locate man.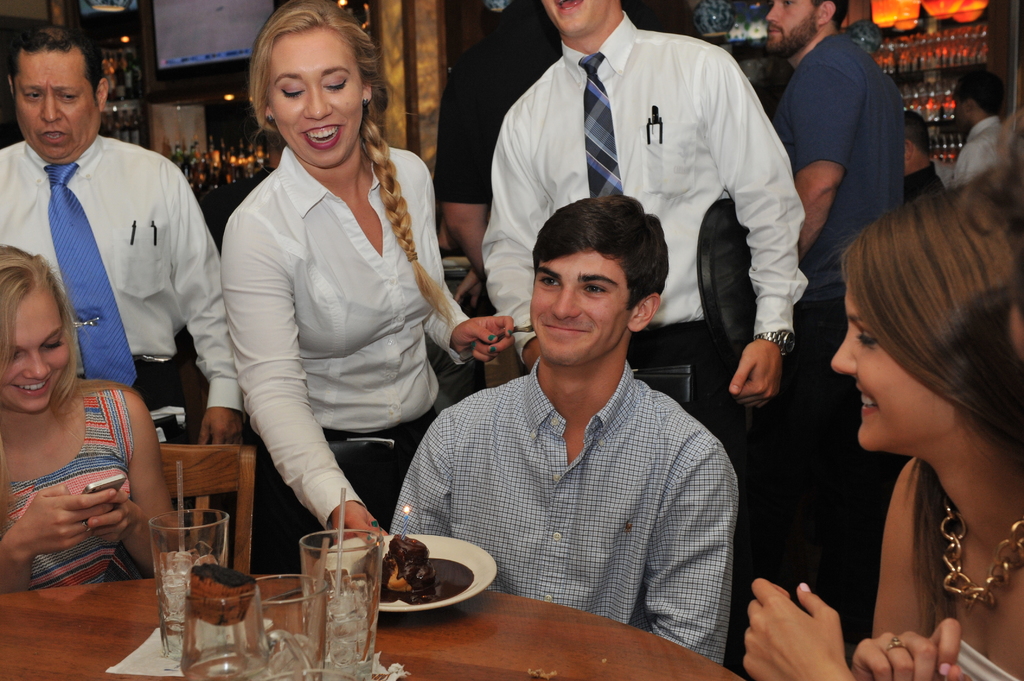
Bounding box: BBox(950, 66, 1007, 189).
